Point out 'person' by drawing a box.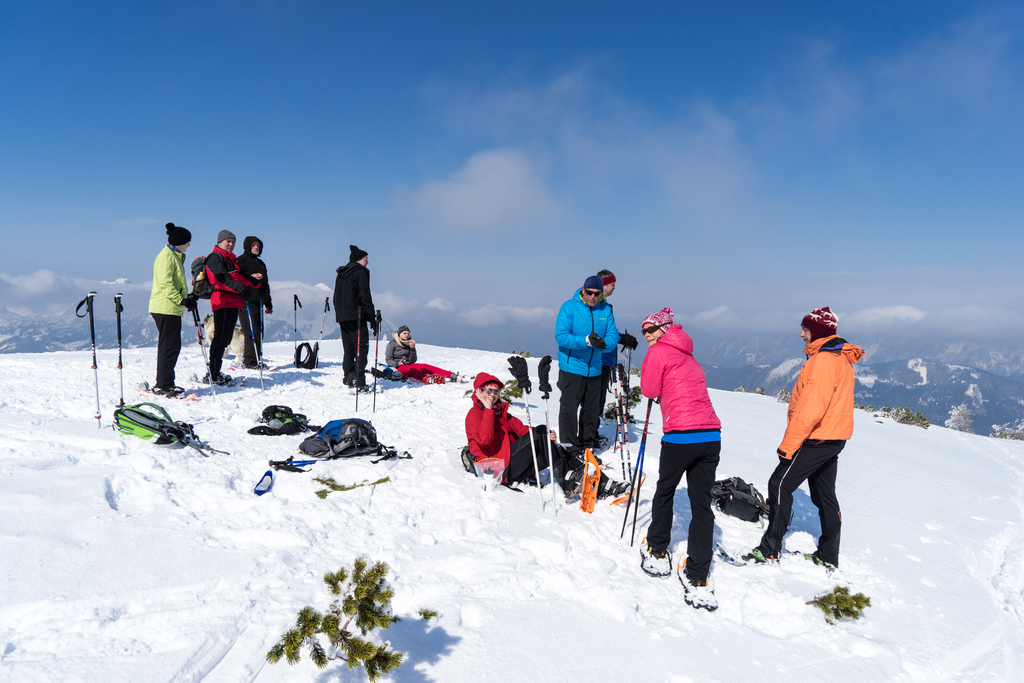
(639,309,719,589).
